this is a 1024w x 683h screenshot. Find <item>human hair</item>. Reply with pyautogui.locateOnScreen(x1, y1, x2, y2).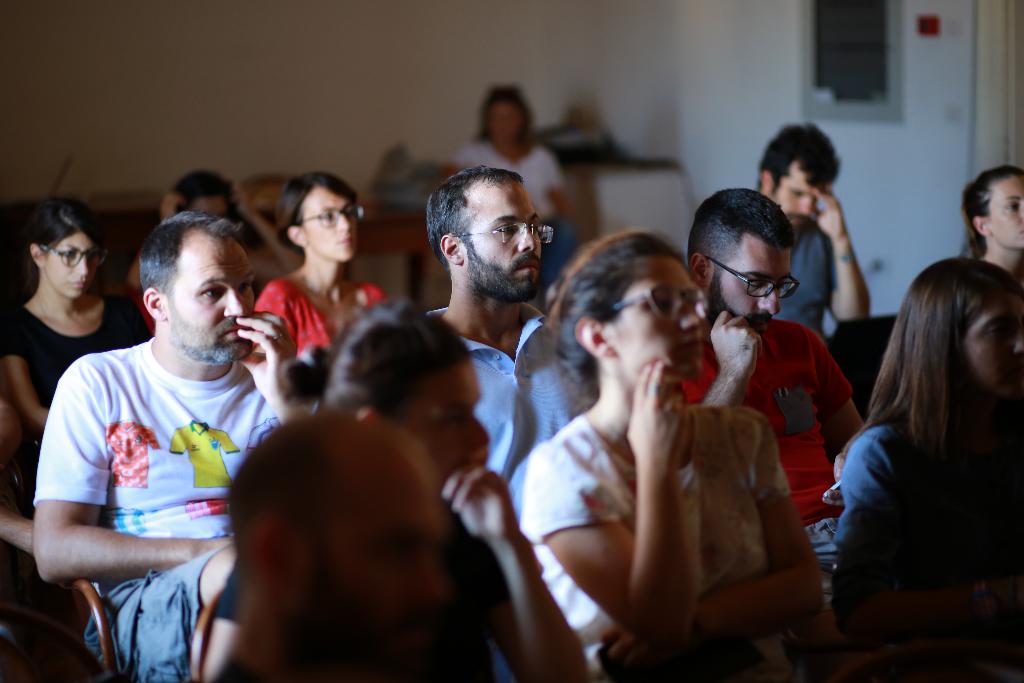
pyautogui.locateOnScreen(754, 120, 841, 201).
